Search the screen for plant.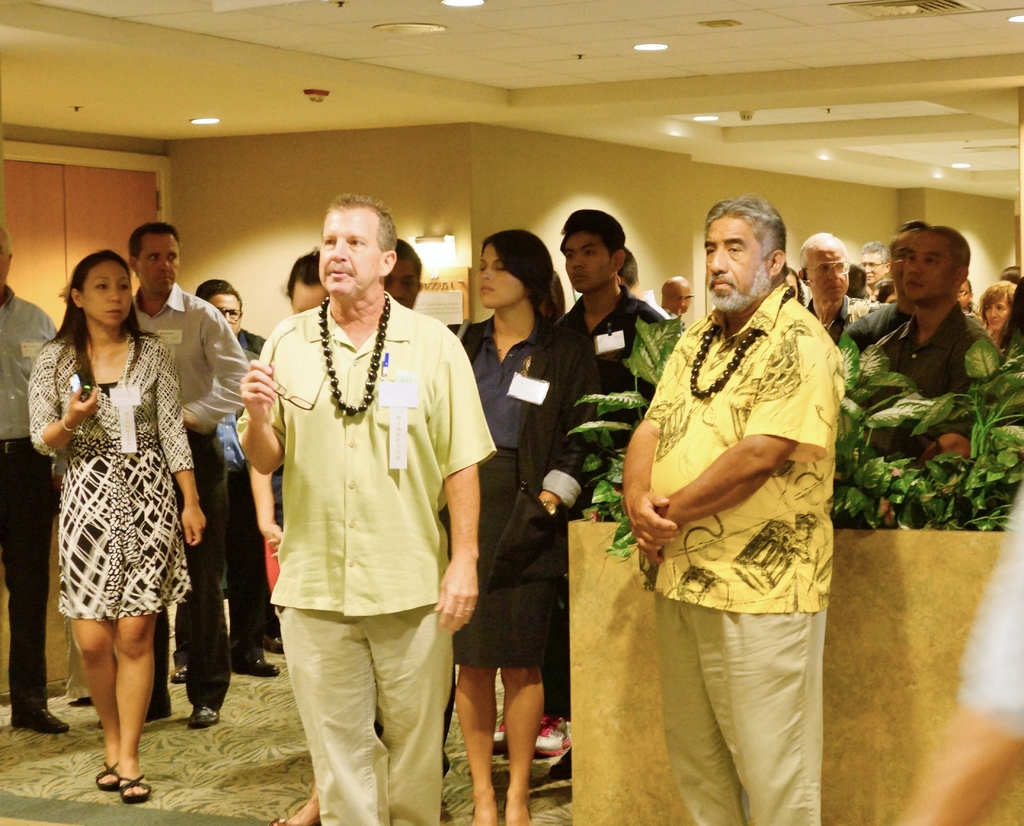
Found at rect(829, 333, 968, 533).
